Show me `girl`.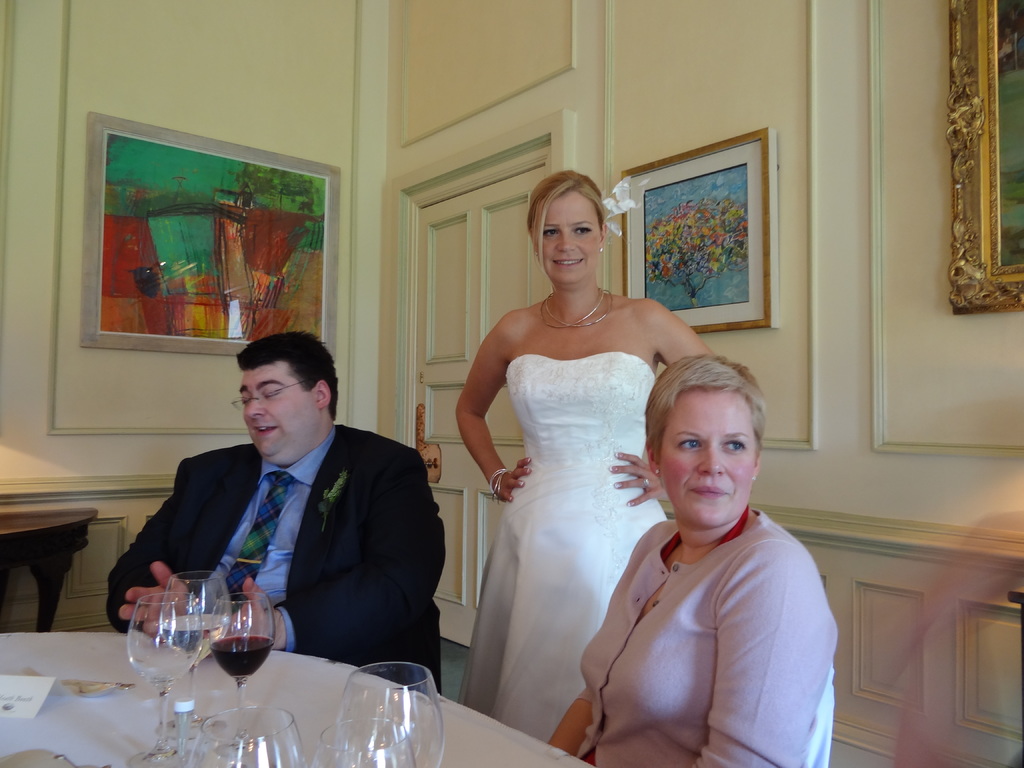
`girl` is here: {"x1": 454, "y1": 169, "x2": 715, "y2": 742}.
